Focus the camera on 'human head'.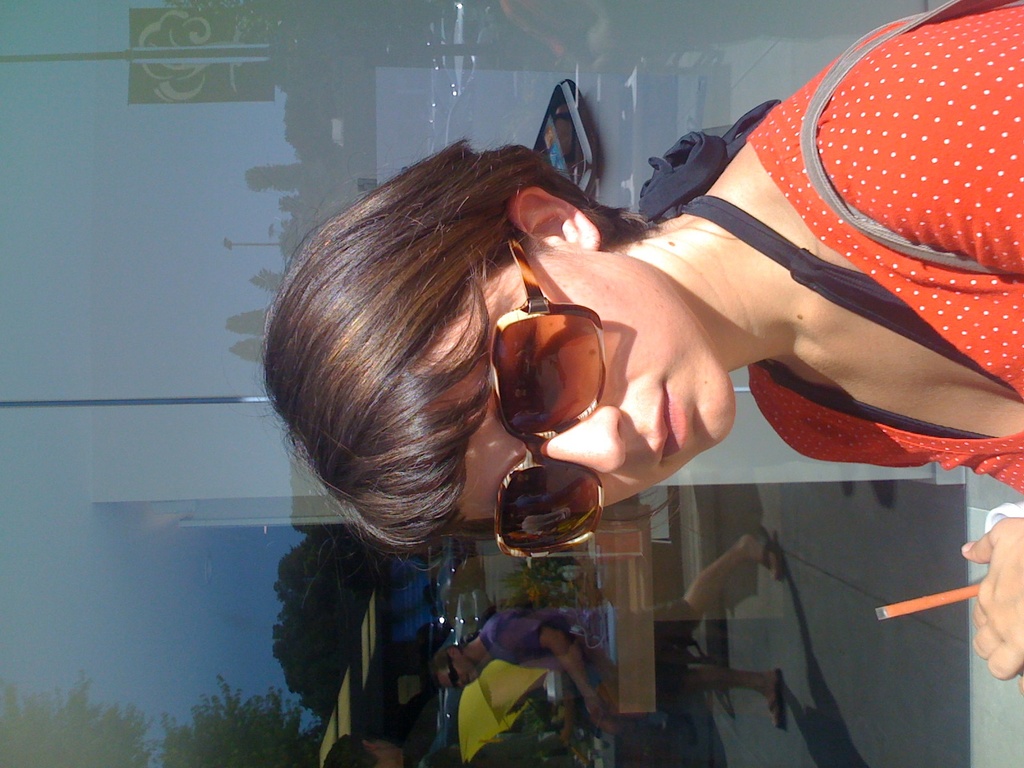
Focus region: crop(291, 139, 652, 614).
